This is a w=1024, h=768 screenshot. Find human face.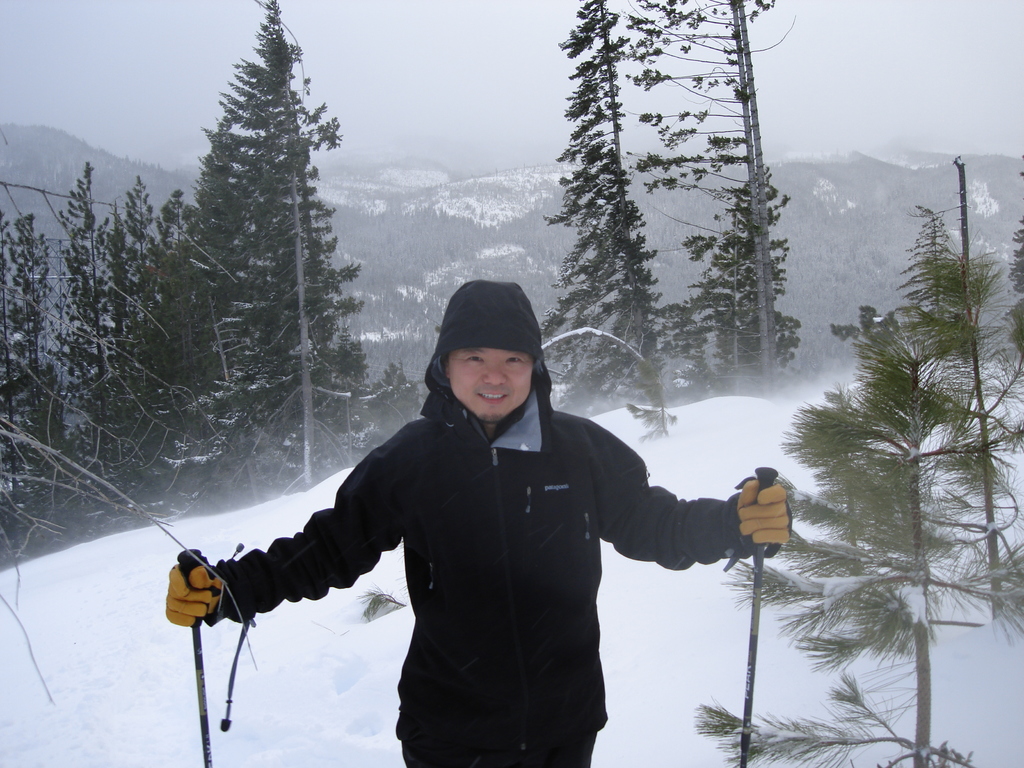
Bounding box: 449 346 529 423.
